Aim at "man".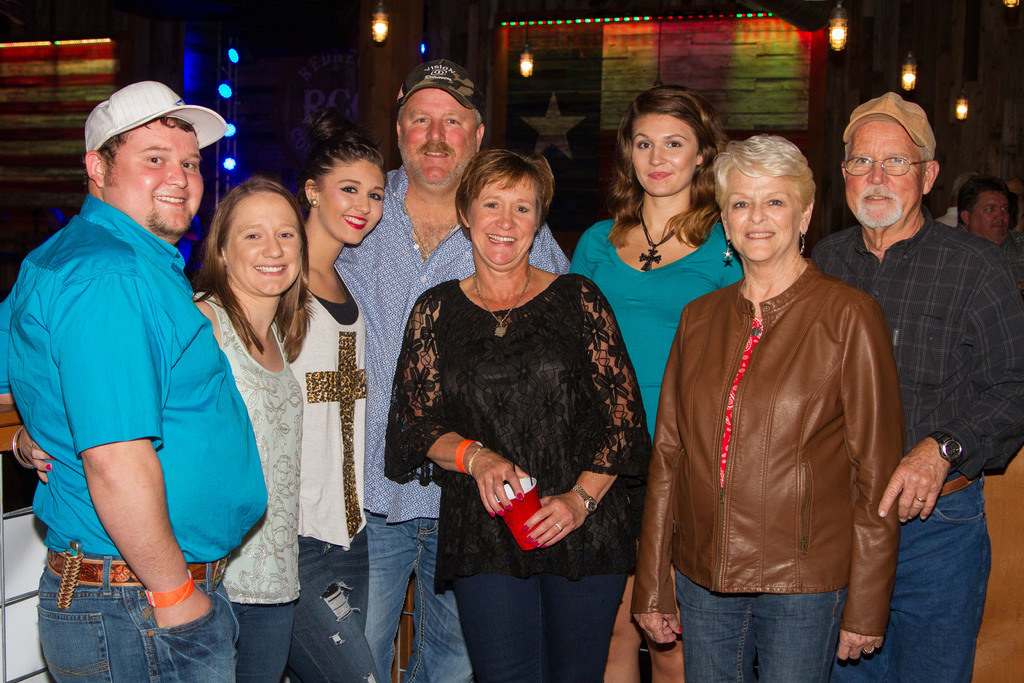
Aimed at detection(956, 177, 1021, 268).
